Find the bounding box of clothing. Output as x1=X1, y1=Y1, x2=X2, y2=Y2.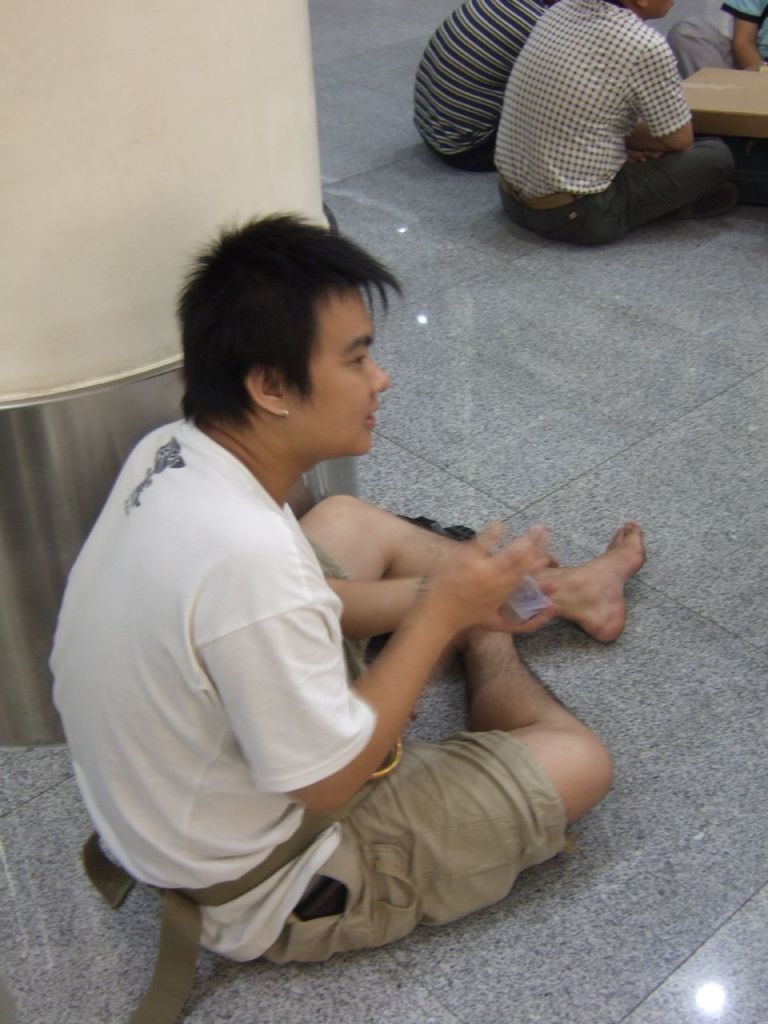
x1=491, y1=0, x2=739, y2=241.
